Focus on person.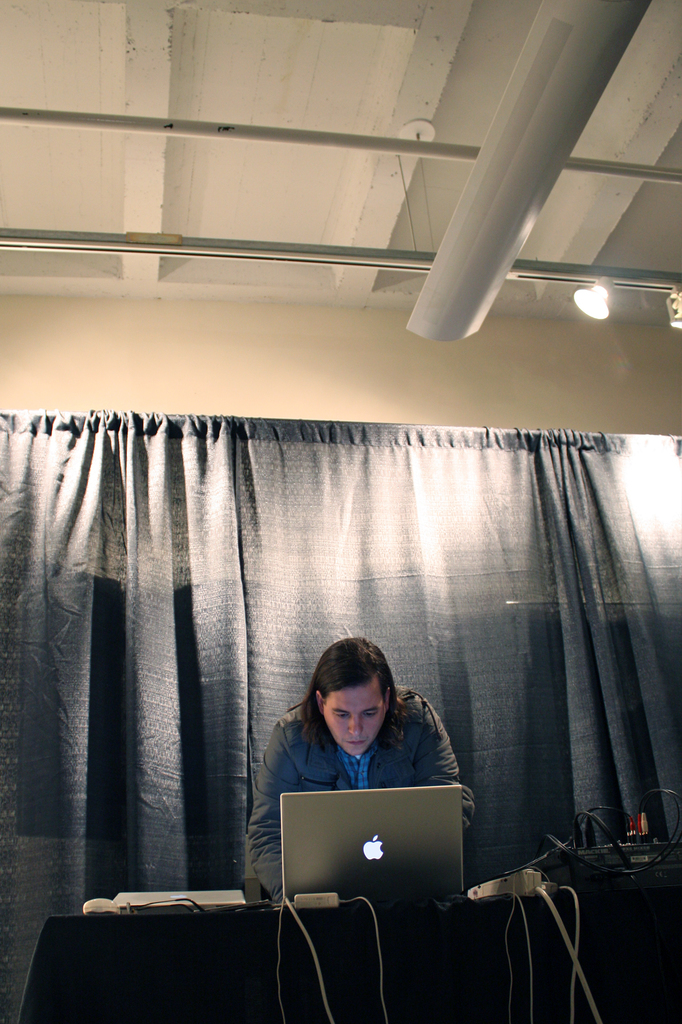
Focused at 228,633,482,892.
